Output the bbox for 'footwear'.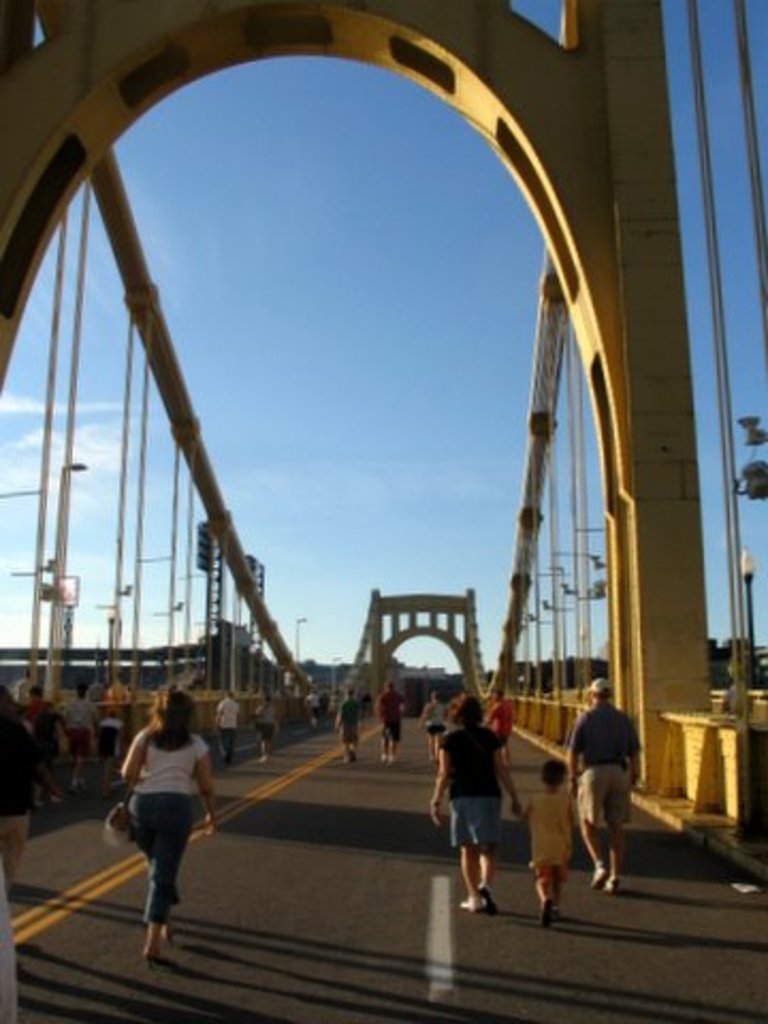
540:902:550:932.
